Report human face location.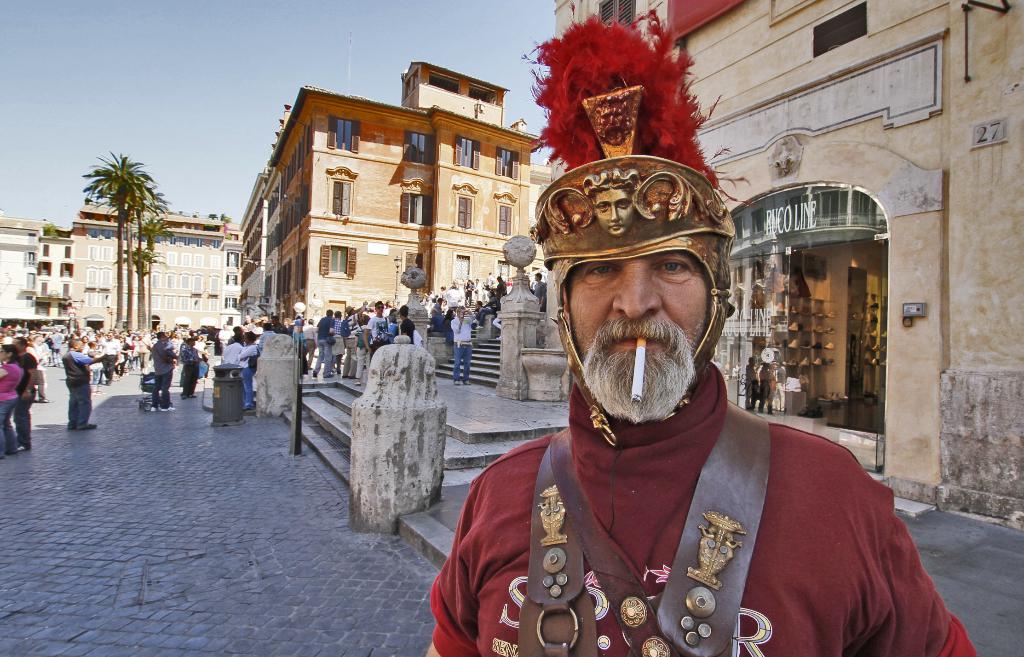
Report: bbox(475, 277, 480, 284).
